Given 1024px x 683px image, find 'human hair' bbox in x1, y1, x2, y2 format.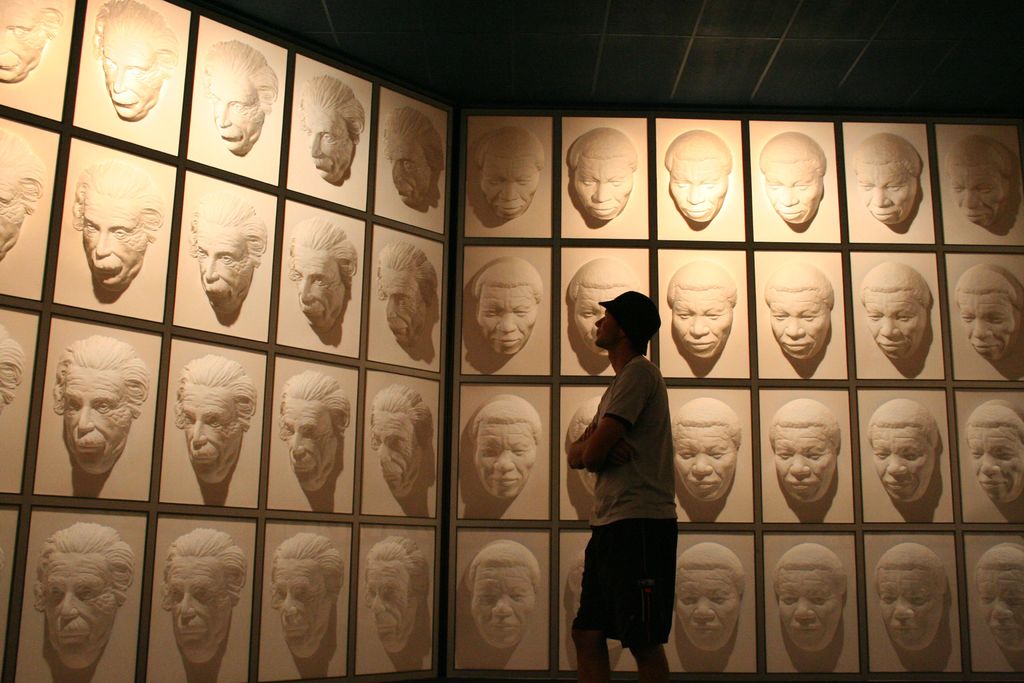
670, 395, 740, 446.
